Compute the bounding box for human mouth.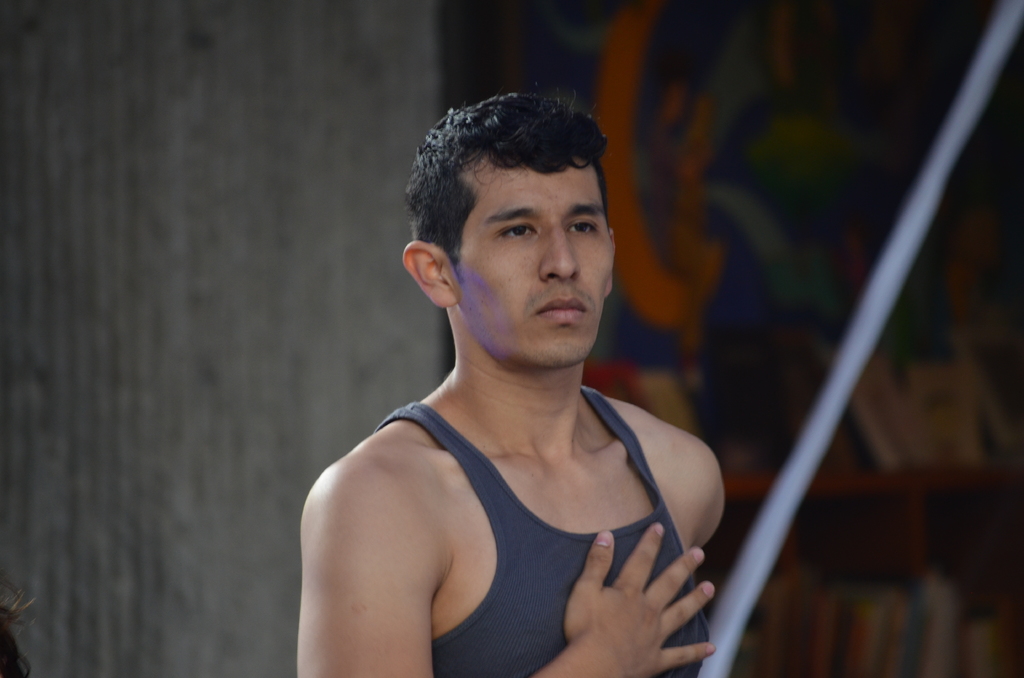
{"x1": 530, "y1": 286, "x2": 588, "y2": 330}.
